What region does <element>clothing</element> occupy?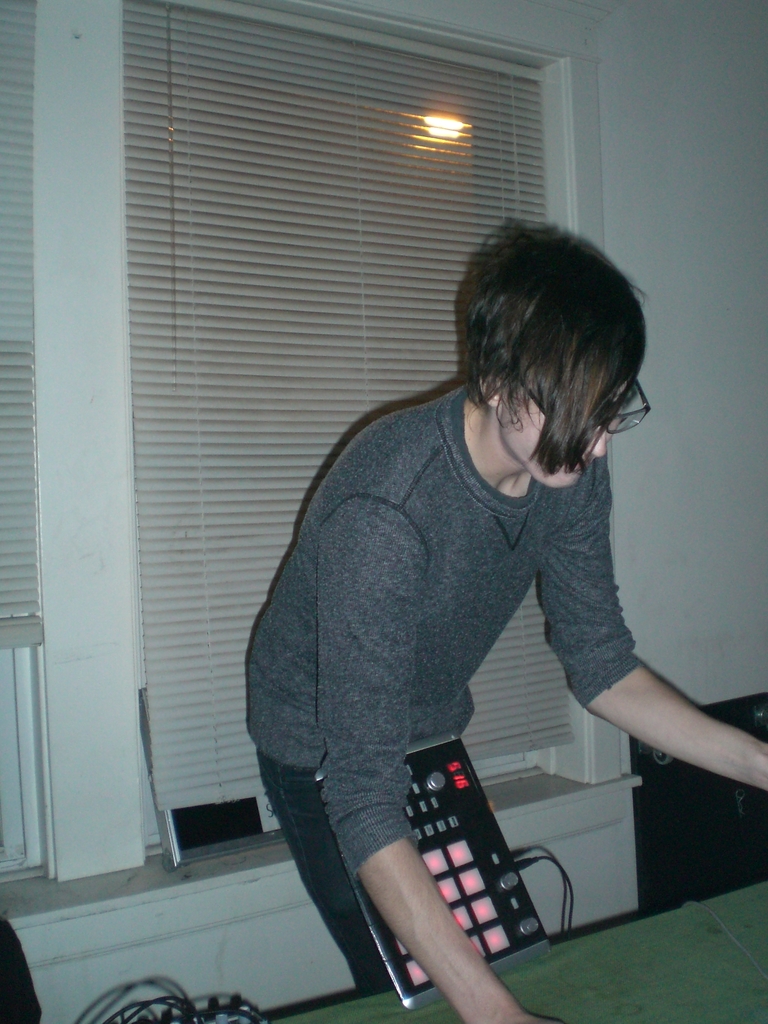
select_region(227, 332, 692, 911).
